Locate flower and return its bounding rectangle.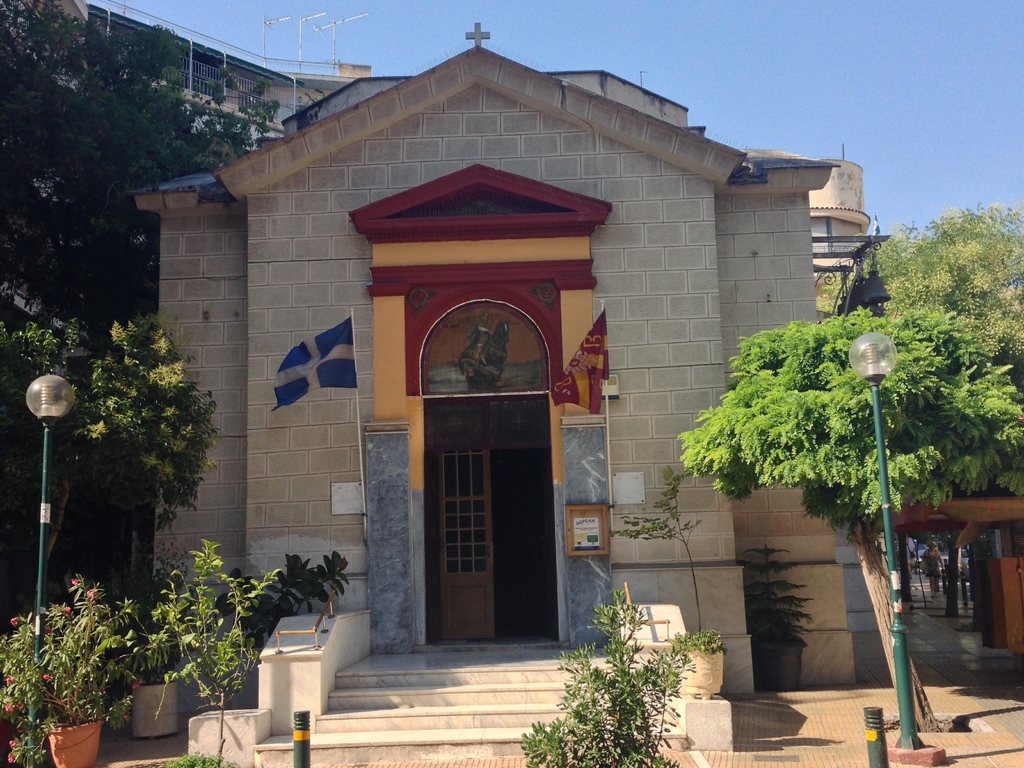
[x1=20, y1=698, x2=28, y2=707].
